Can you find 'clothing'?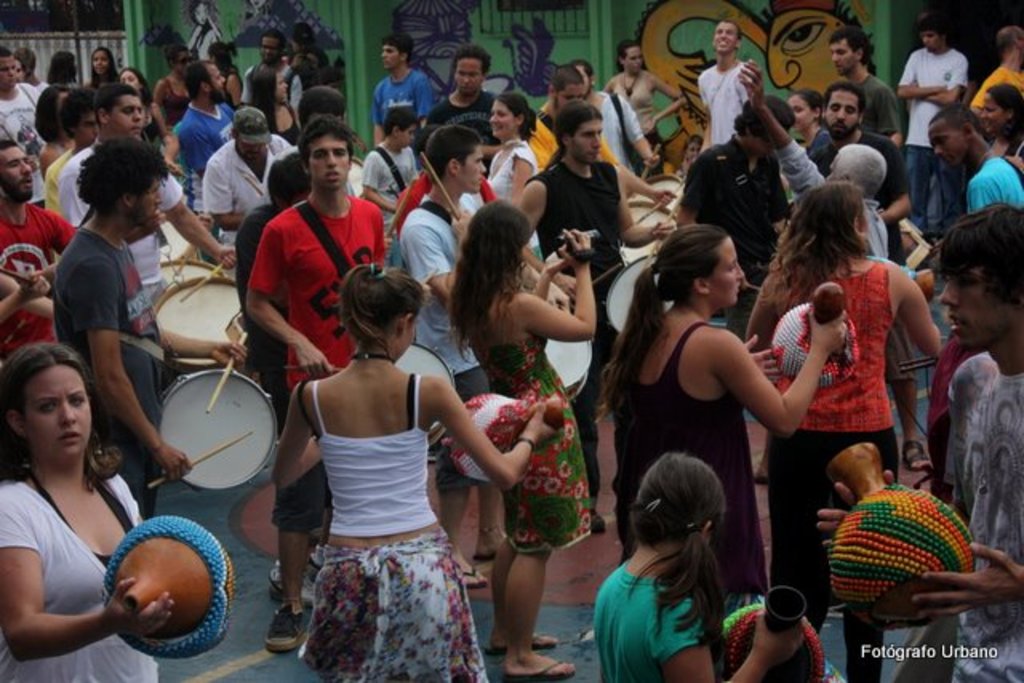
Yes, bounding box: region(179, 98, 240, 170).
